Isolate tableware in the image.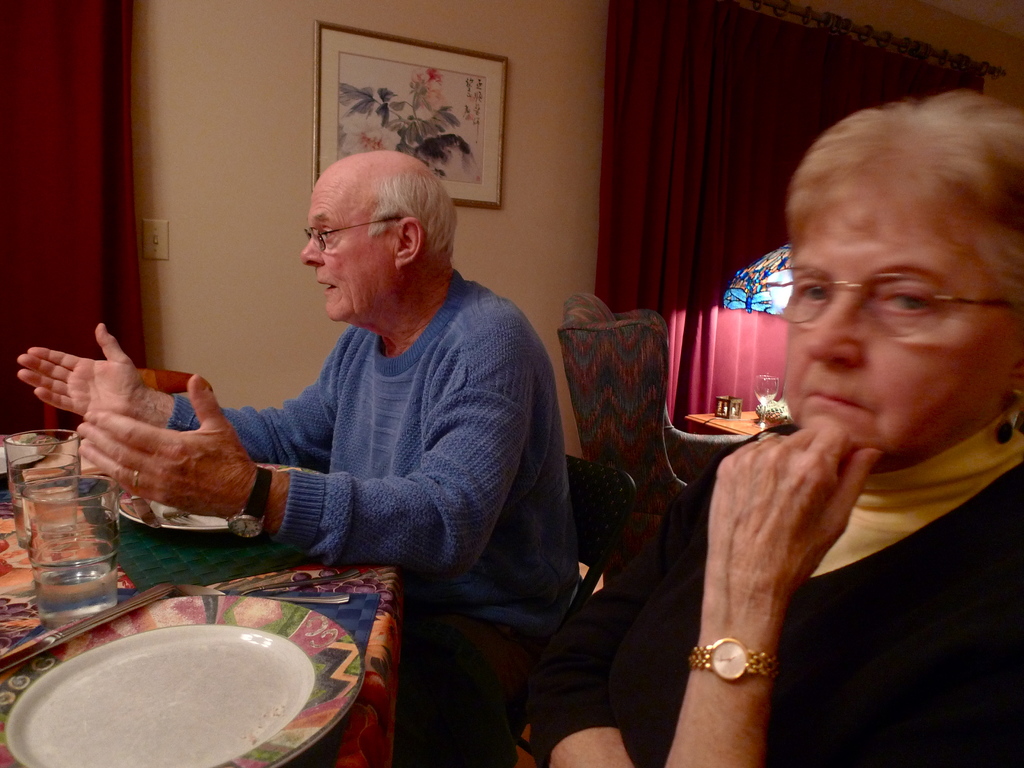
Isolated region: <box>234,565,364,604</box>.
